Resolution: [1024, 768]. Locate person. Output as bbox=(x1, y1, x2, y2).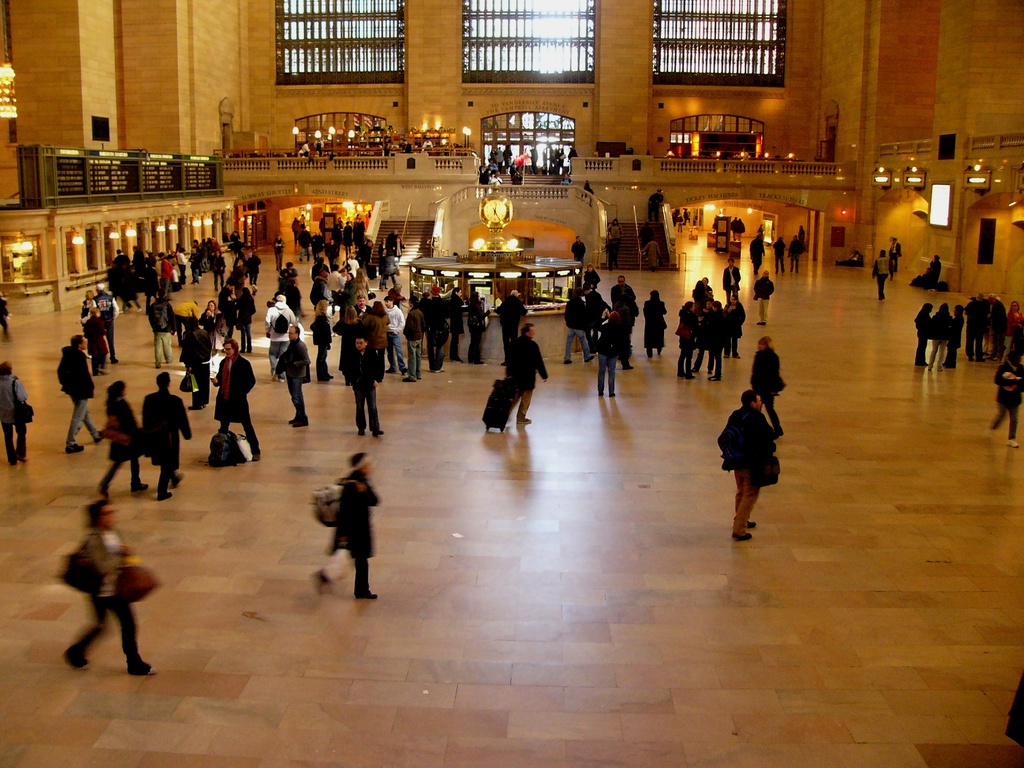
bbox=(56, 499, 146, 679).
